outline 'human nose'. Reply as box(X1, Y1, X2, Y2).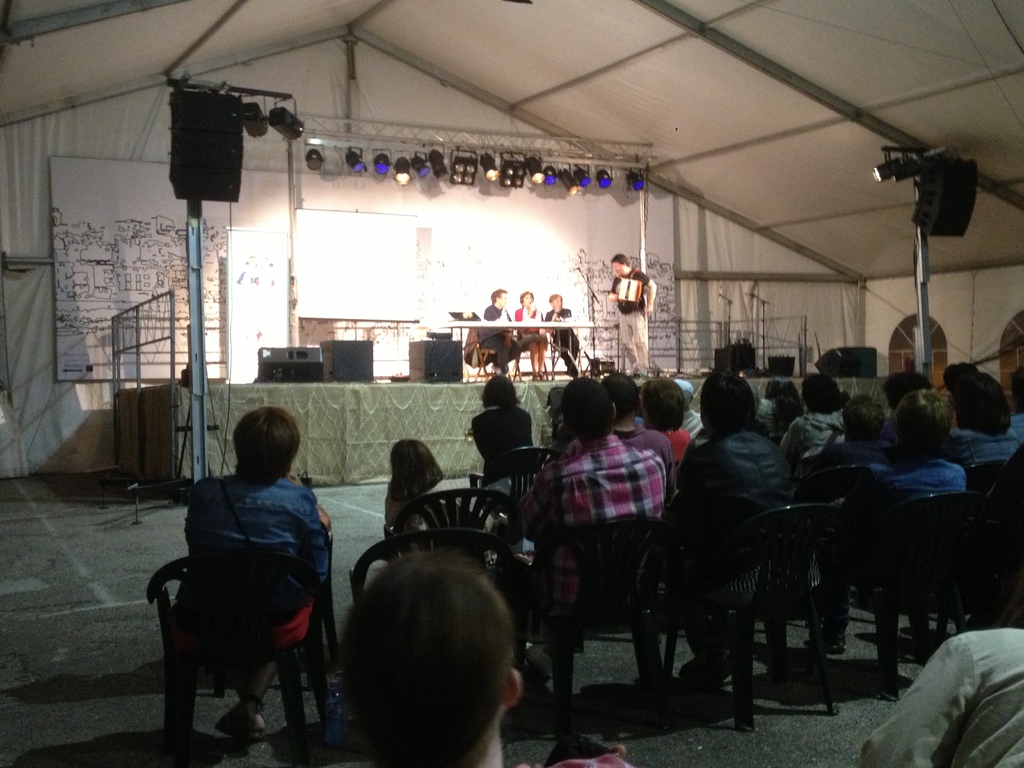
box(529, 299, 532, 303).
